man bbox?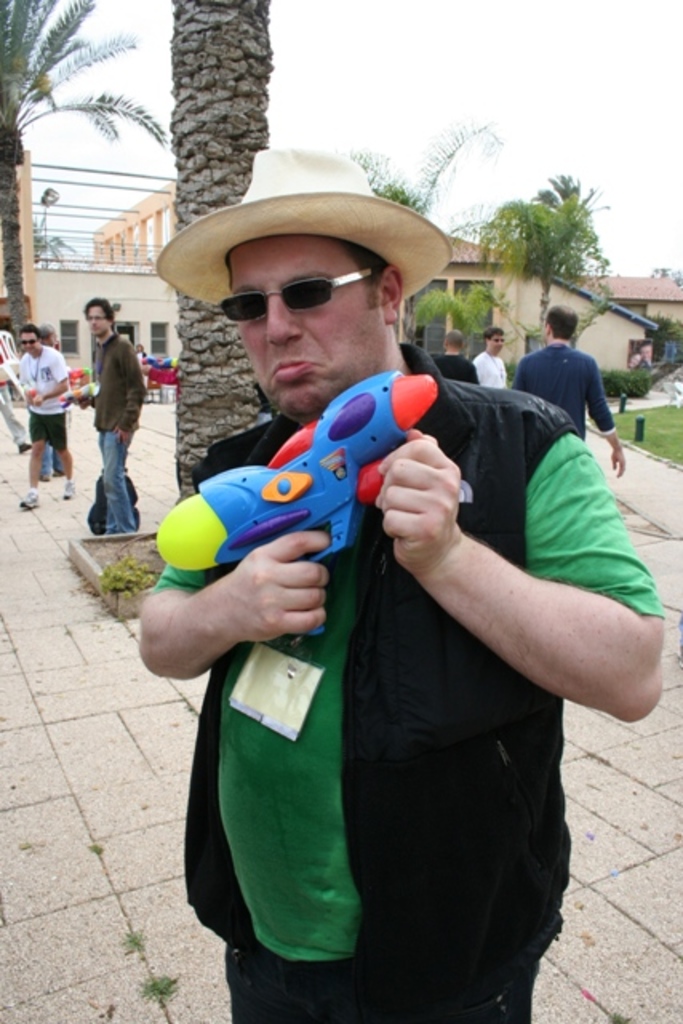
BBox(77, 296, 147, 533)
